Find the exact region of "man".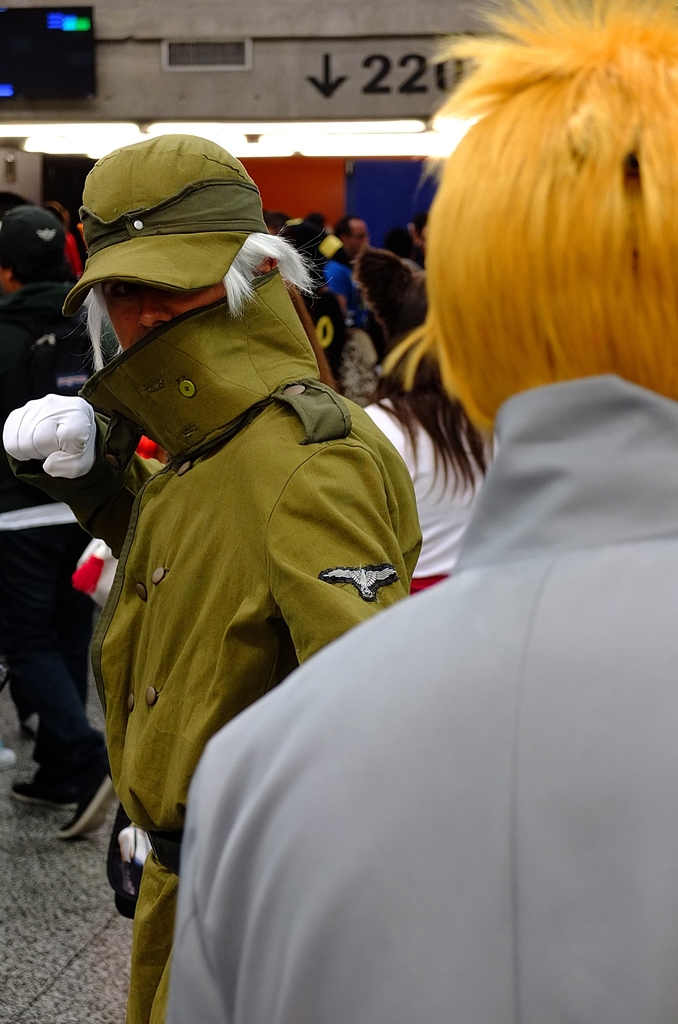
Exact region: locate(64, 133, 421, 1023).
